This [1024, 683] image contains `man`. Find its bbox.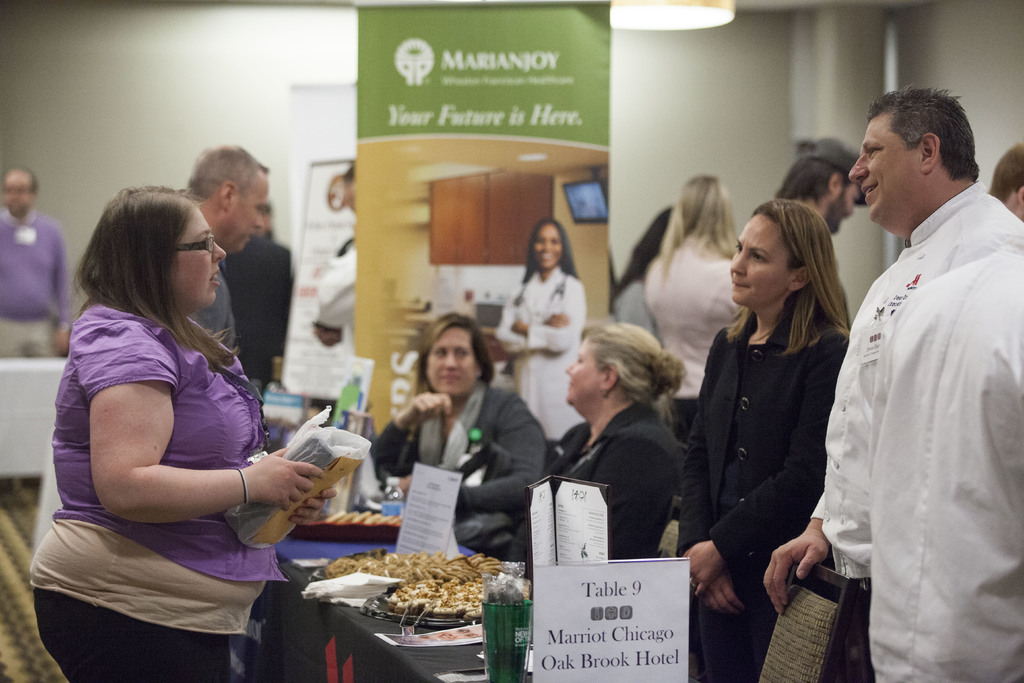
(182, 137, 271, 362).
